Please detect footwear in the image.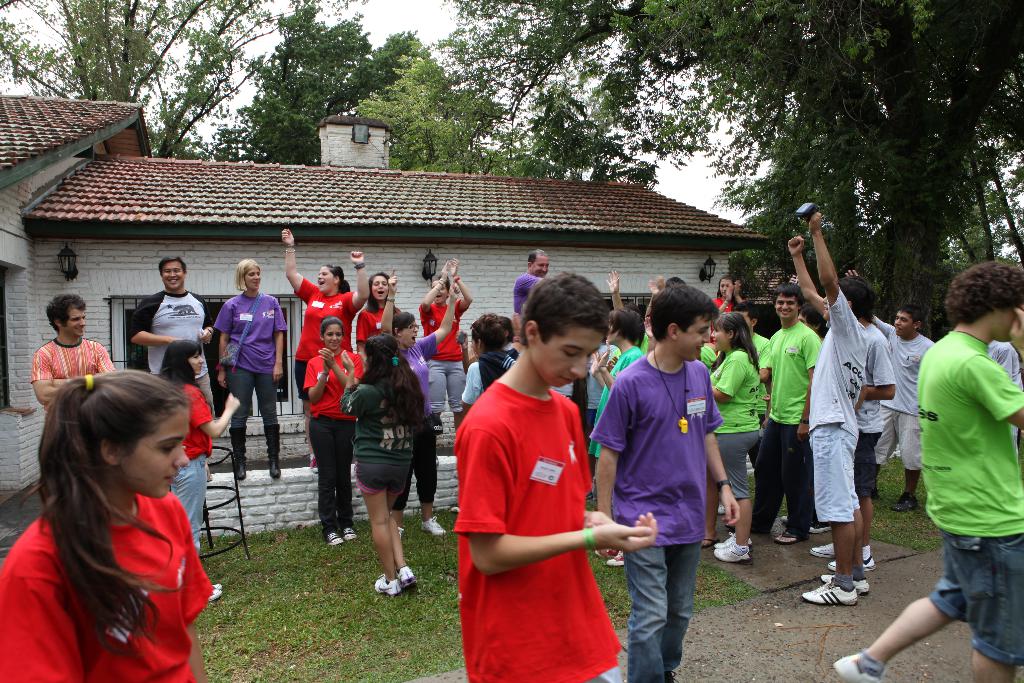
709, 543, 750, 563.
